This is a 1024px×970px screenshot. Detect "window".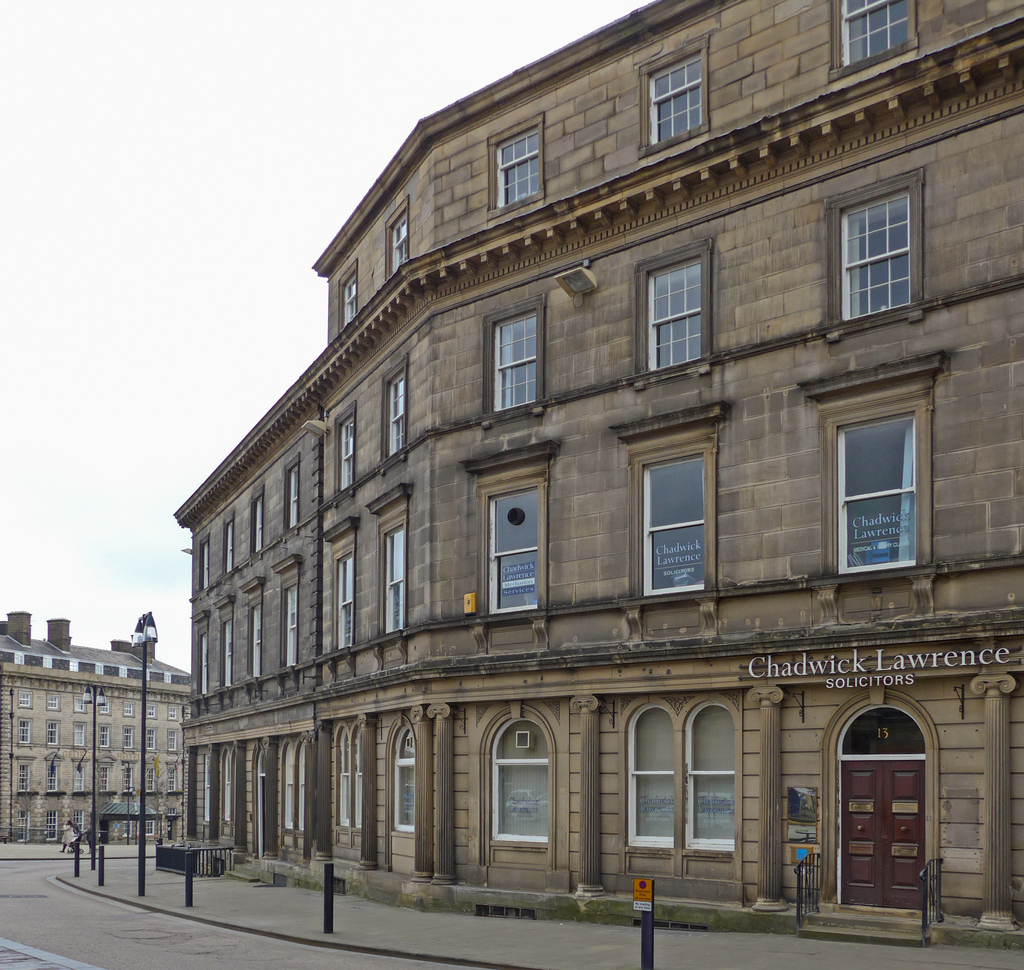
region(116, 720, 136, 751).
